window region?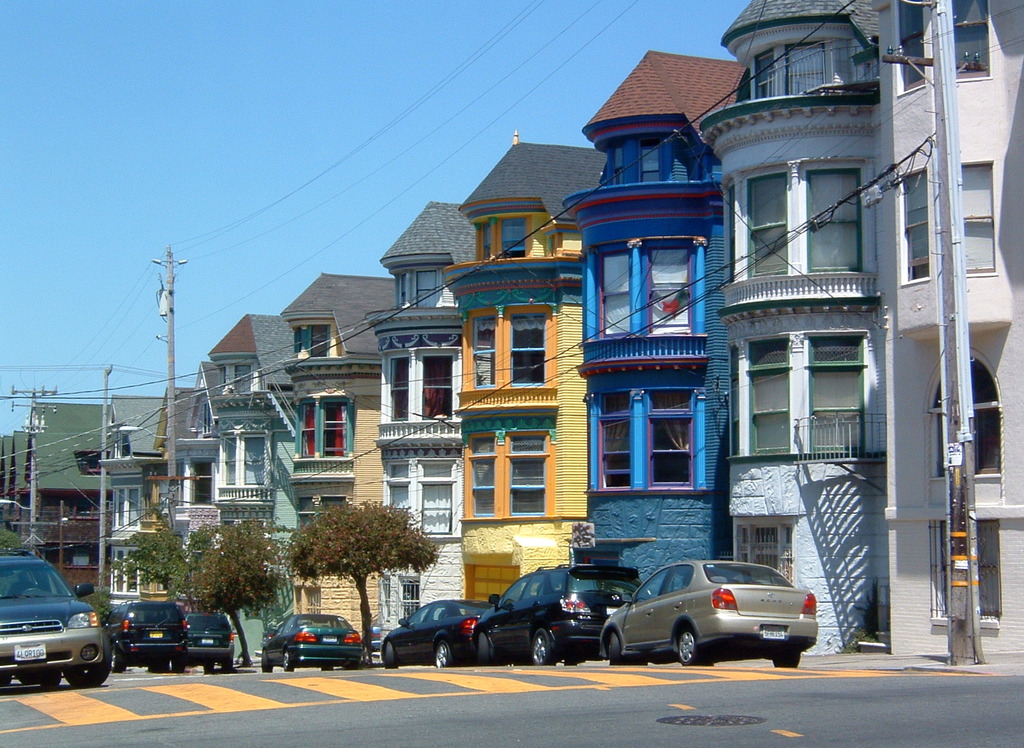
x1=412 y1=601 x2=451 y2=622
